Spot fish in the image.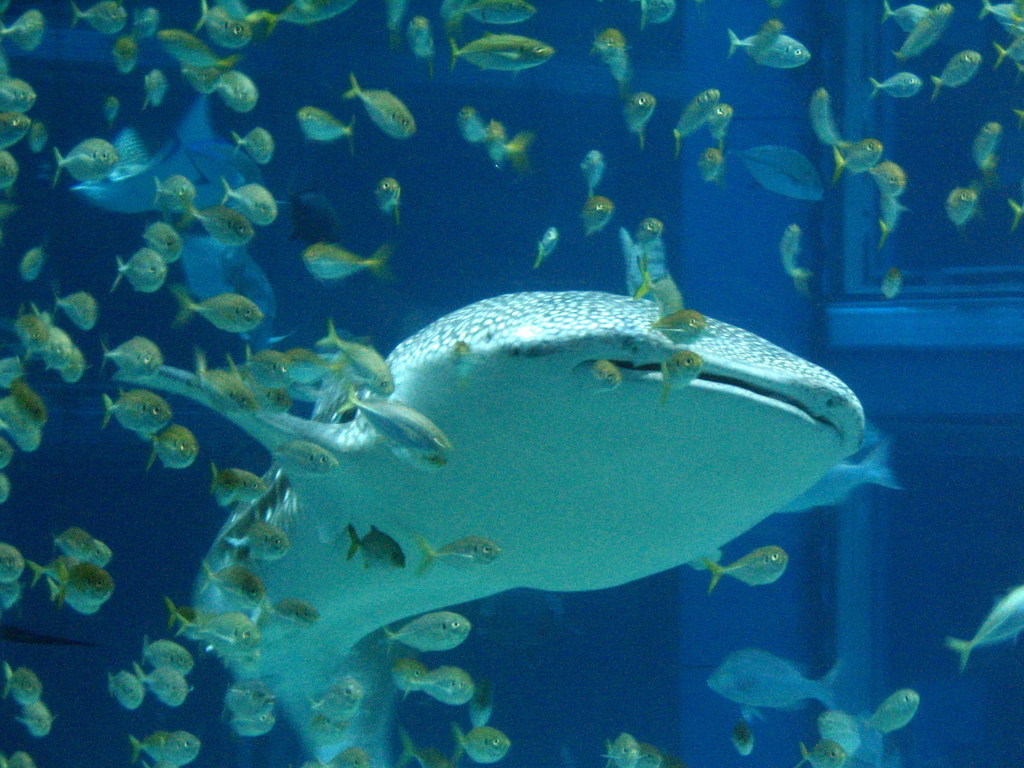
fish found at pyautogui.locateOnScreen(303, 681, 361, 722).
